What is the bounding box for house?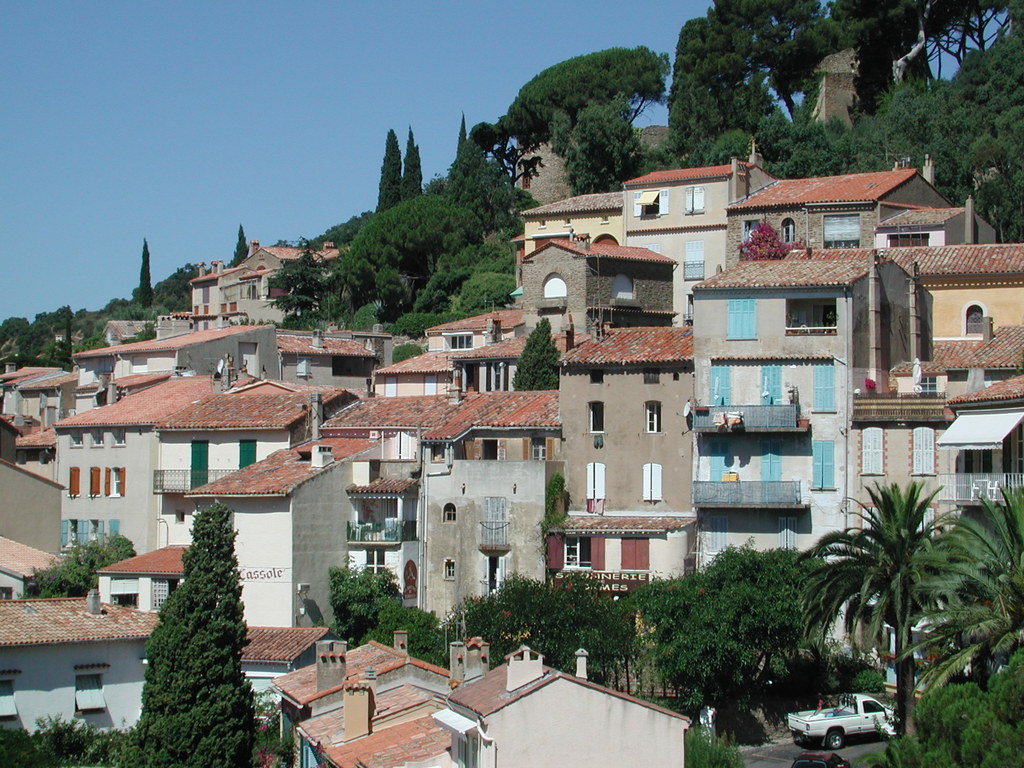
bbox=[296, 674, 461, 767].
